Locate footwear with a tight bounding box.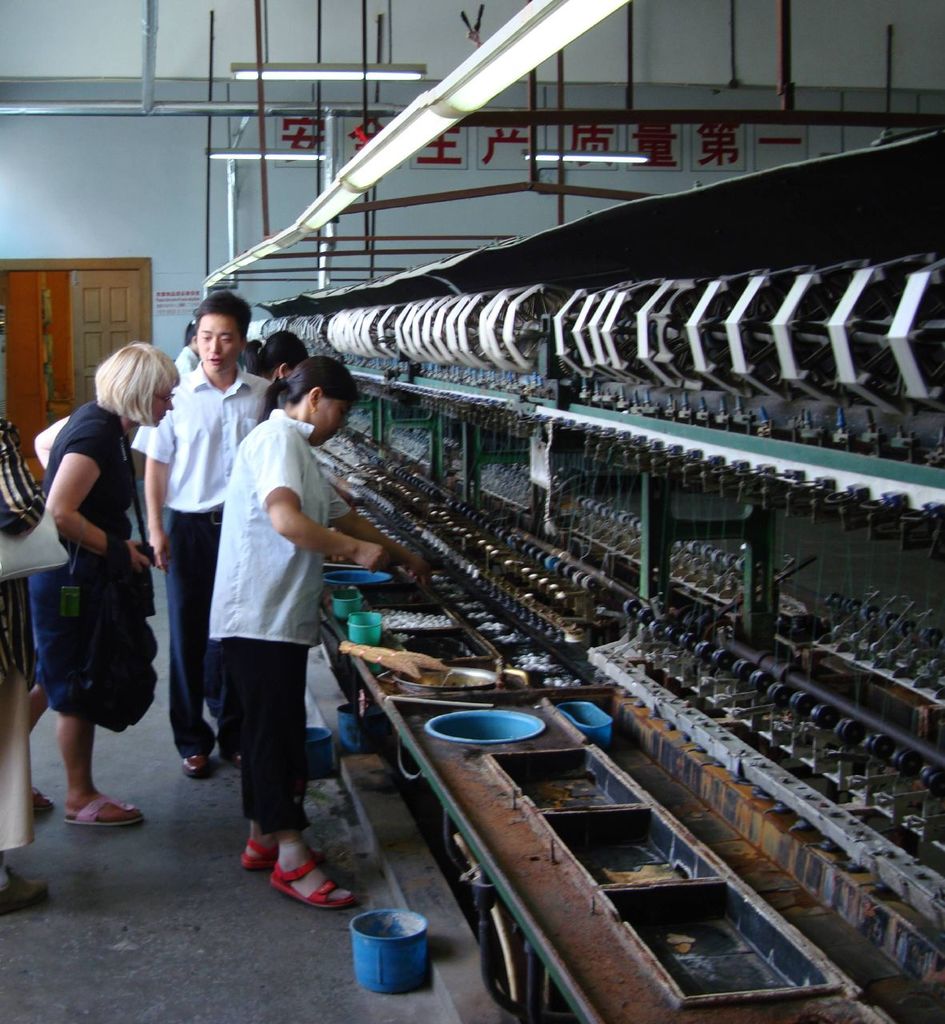
x1=0, y1=862, x2=46, y2=922.
